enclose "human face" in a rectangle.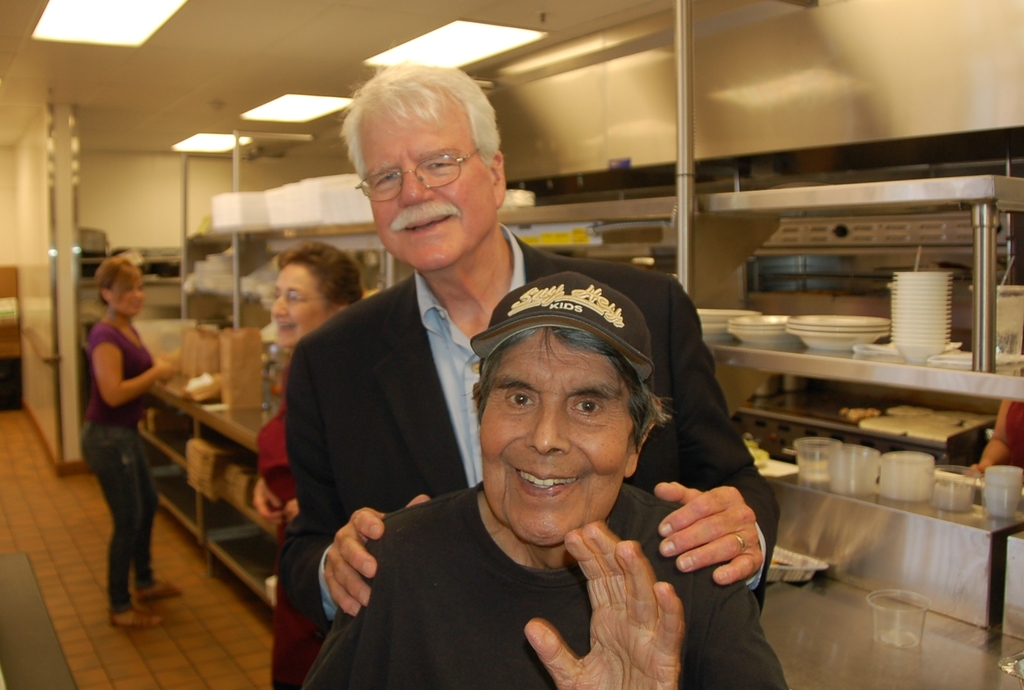
bbox(477, 326, 637, 549).
